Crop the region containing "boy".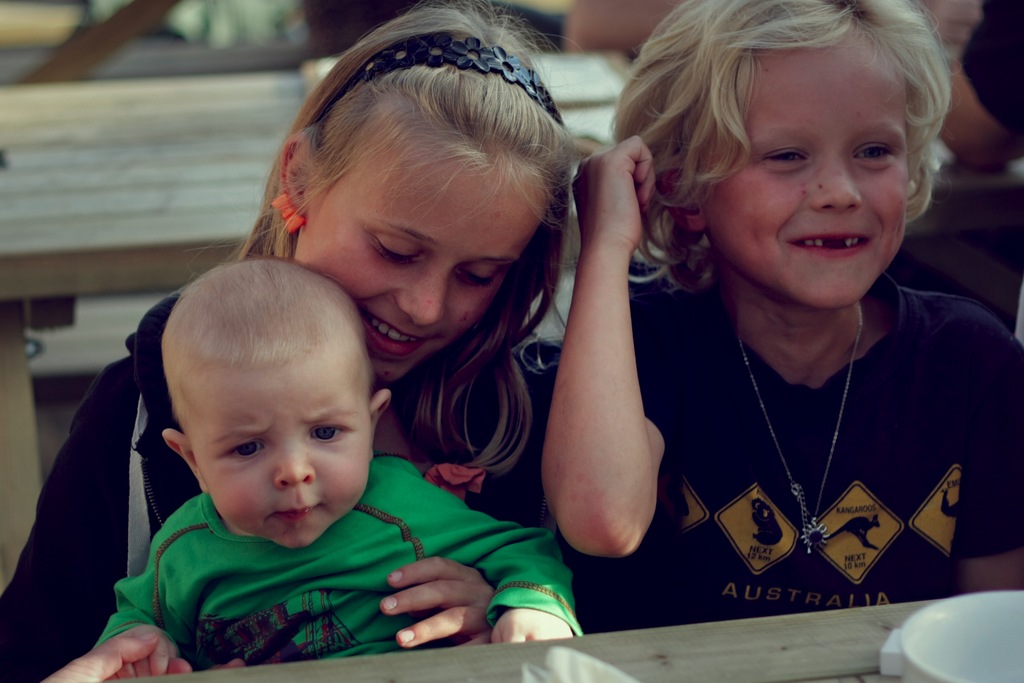
Crop region: pyautogui.locateOnScreen(534, 0, 1023, 635).
